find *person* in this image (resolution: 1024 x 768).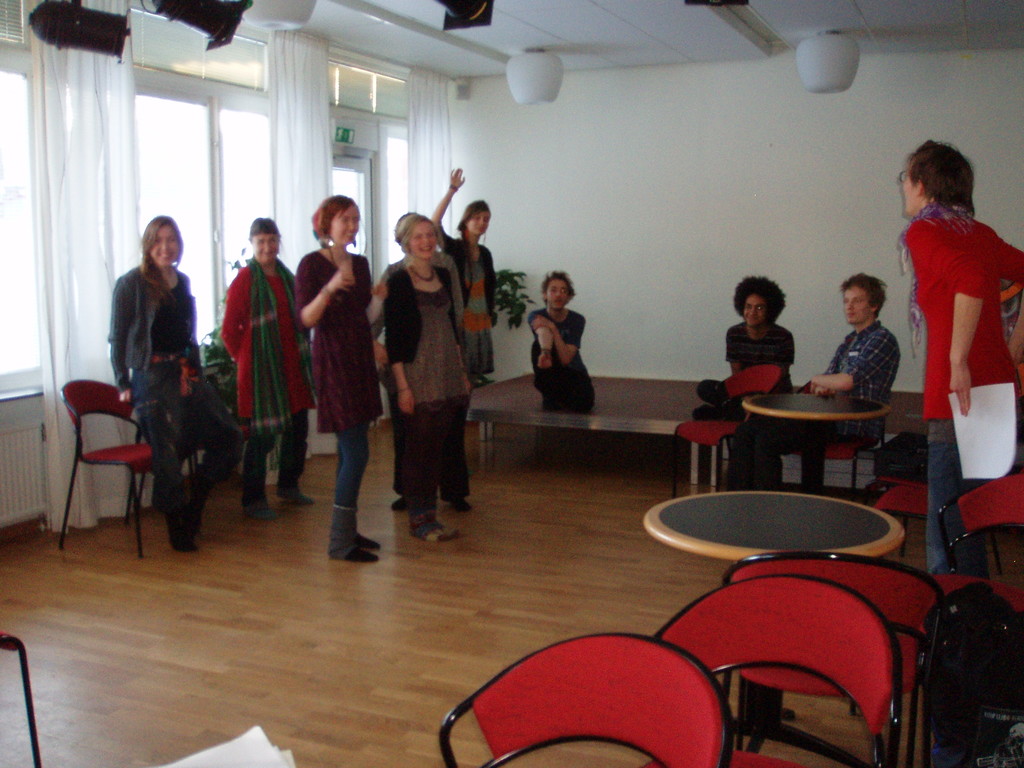
l=429, t=165, r=495, b=383.
